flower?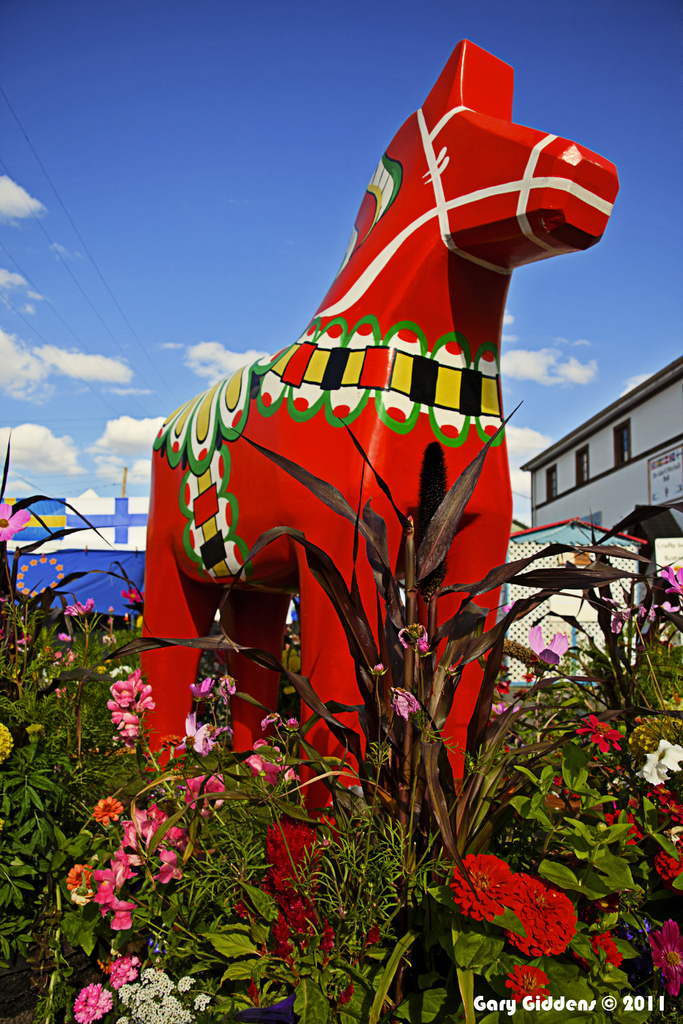
[0,501,35,538]
